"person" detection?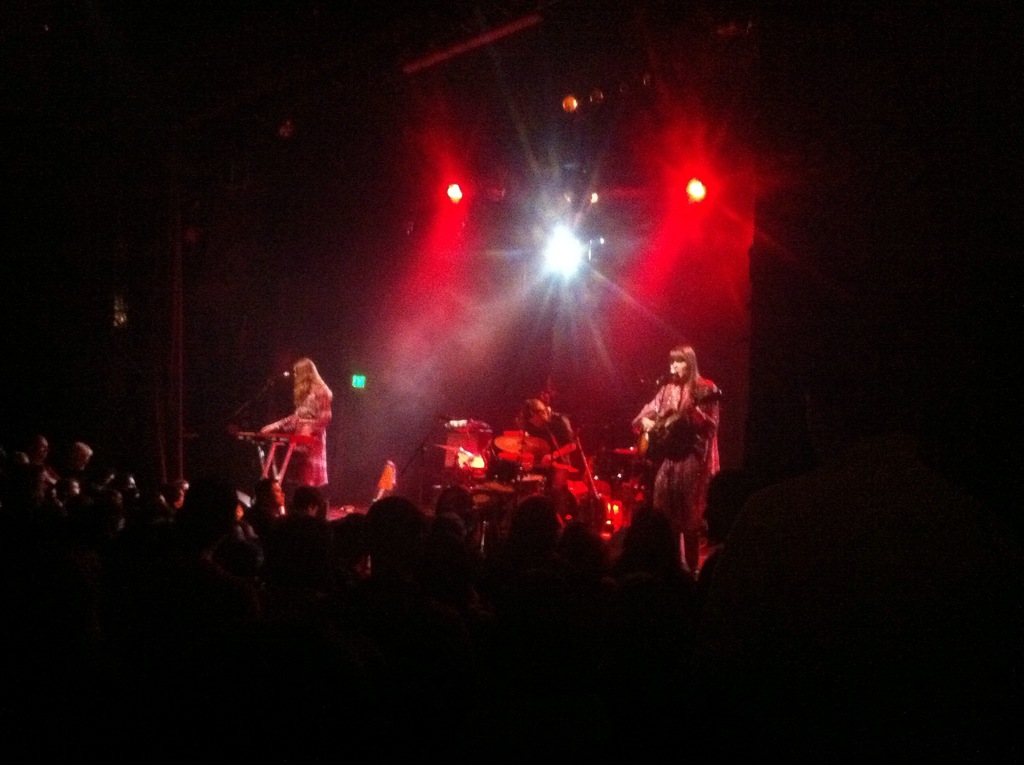
(x1=630, y1=341, x2=722, y2=577)
